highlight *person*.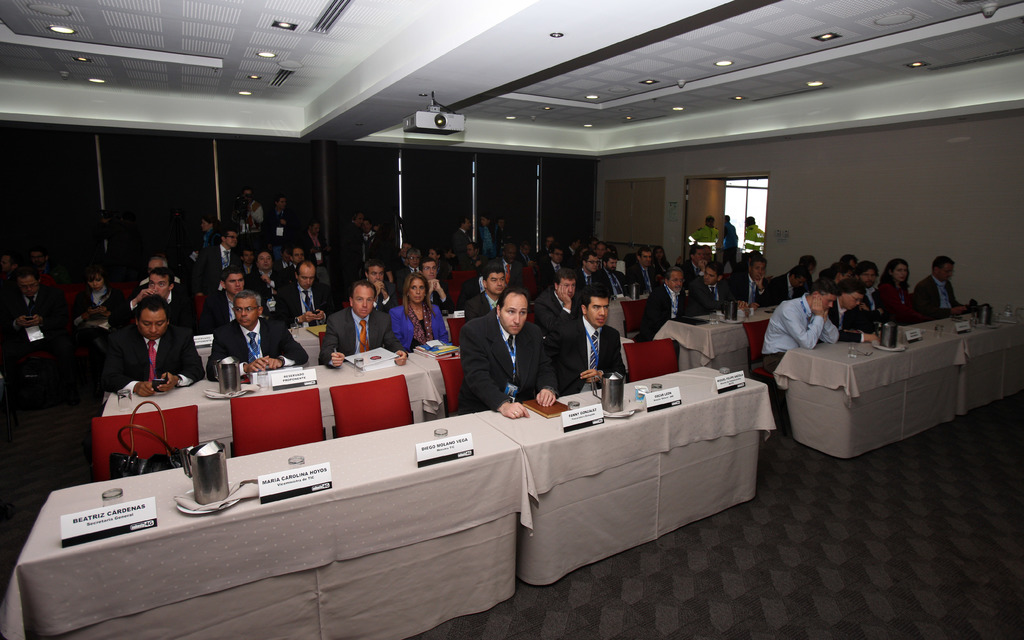
Highlighted region: x1=743, y1=218, x2=764, y2=247.
